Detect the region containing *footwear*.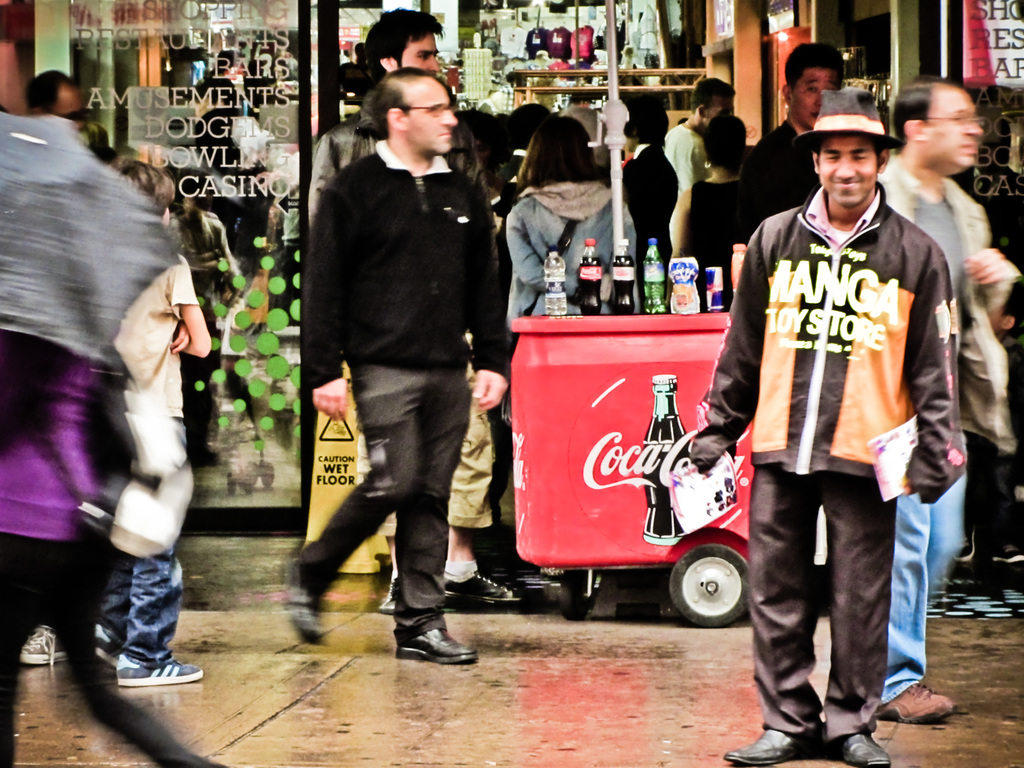
118:654:202:687.
